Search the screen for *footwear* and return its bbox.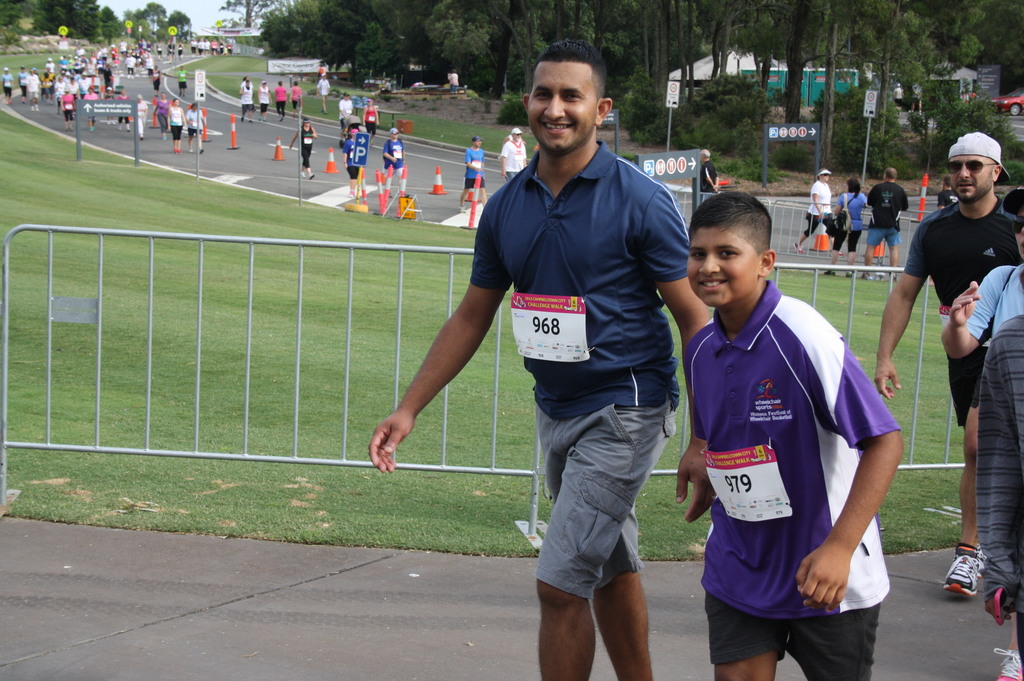
Found: <region>824, 269, 836, 276</region>.
